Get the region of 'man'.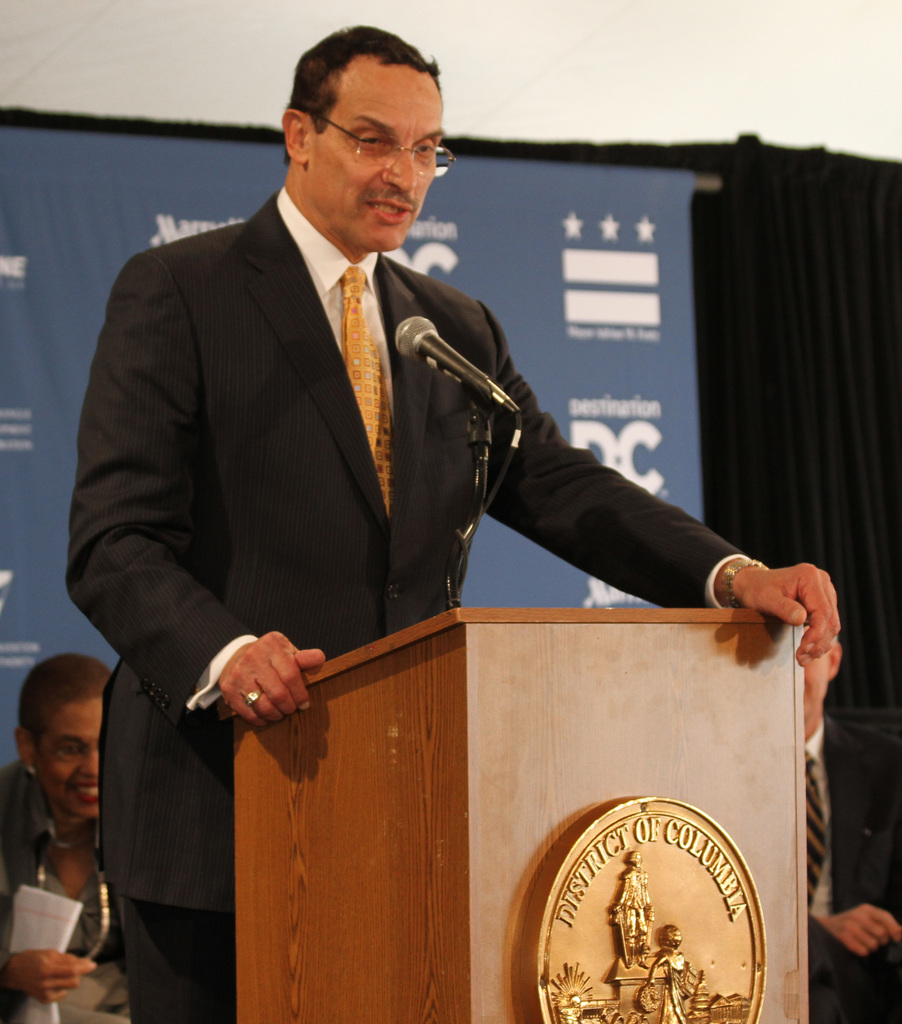
box=[66, 20, 842, 1023].
